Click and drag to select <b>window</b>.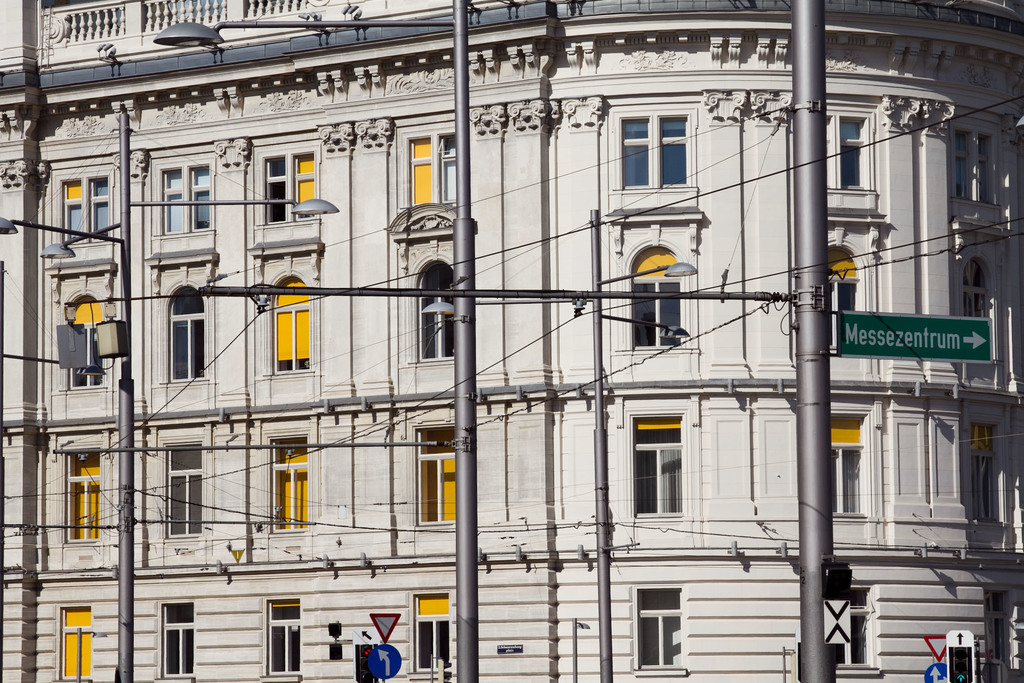
Selection: pyautogui.locateOnScreen(266, 156, 317, 215).
